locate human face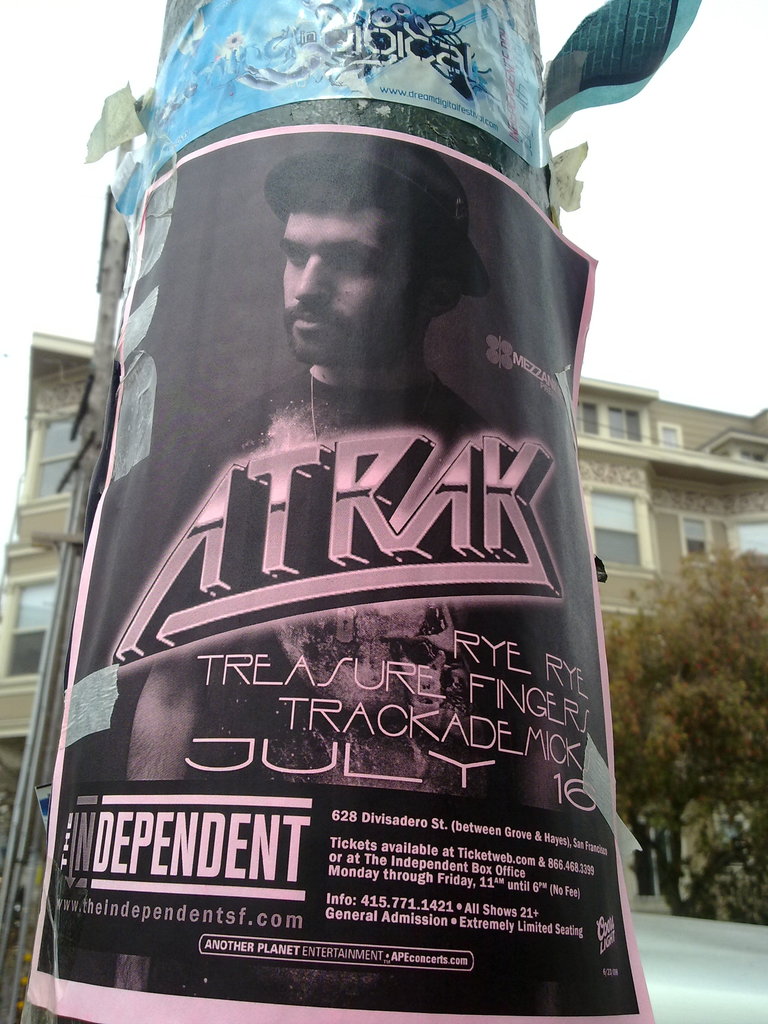
box(279, 200, 429, 366)
